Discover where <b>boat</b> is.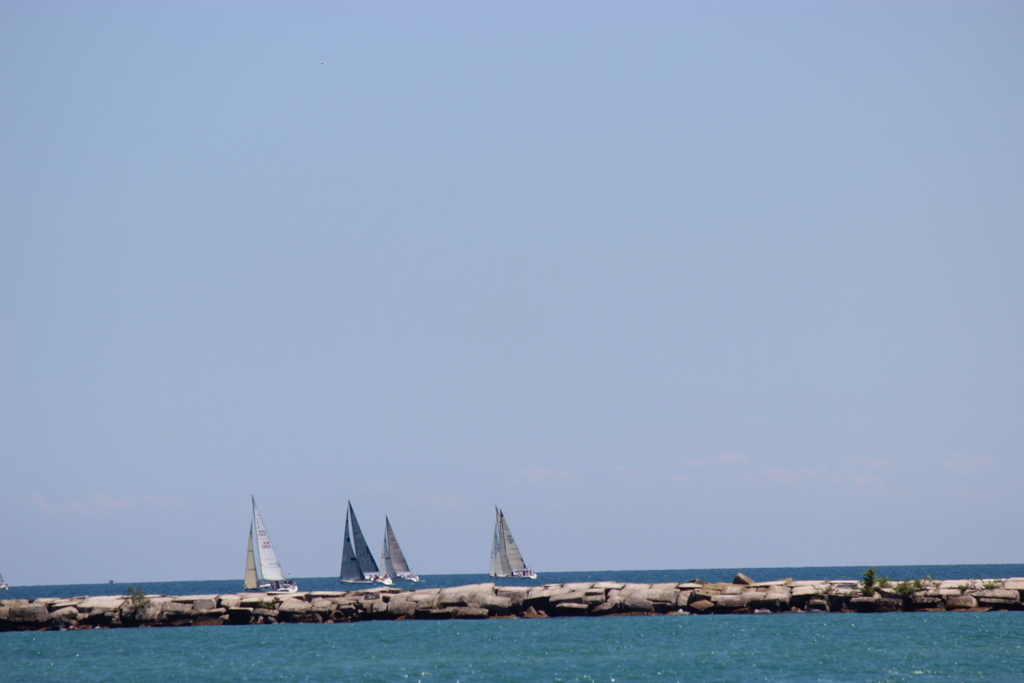
Discovered at box(484, 502, 540, 581).
